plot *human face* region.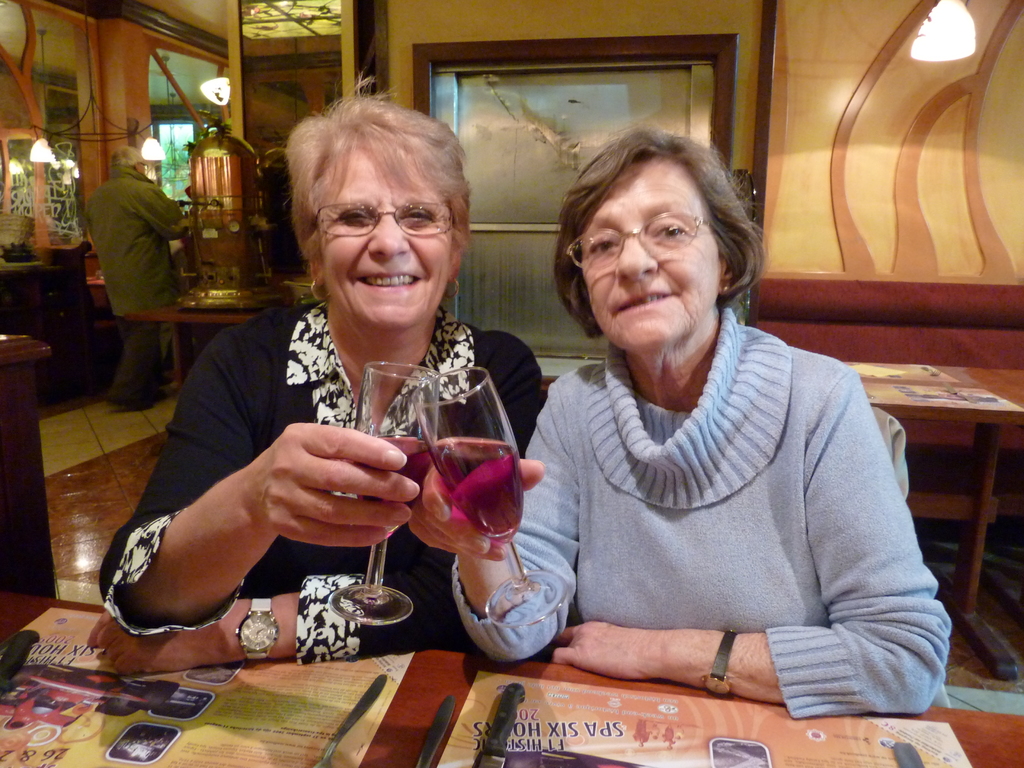
Plotted at box=[578, 159, 721, 348].
